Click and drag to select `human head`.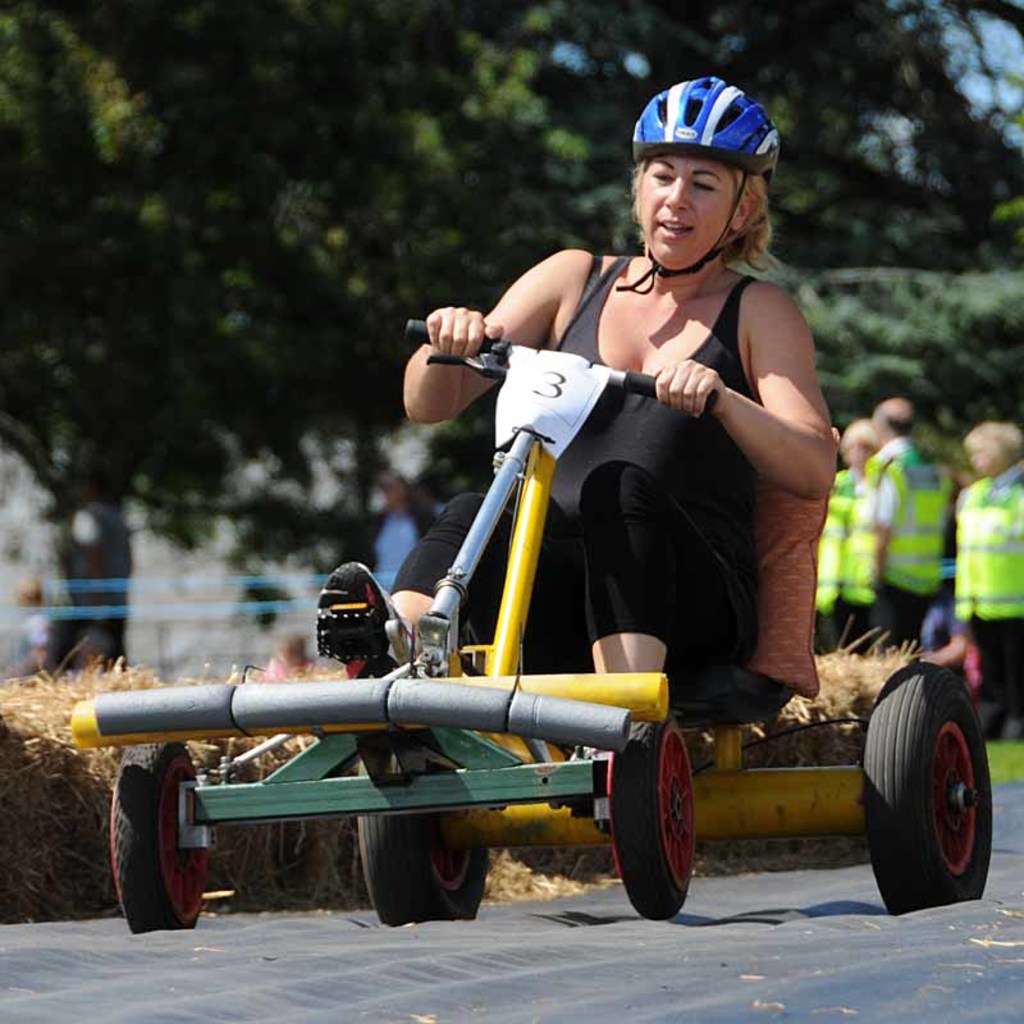
Selection: bbox(960, 421, 1021, 479).
